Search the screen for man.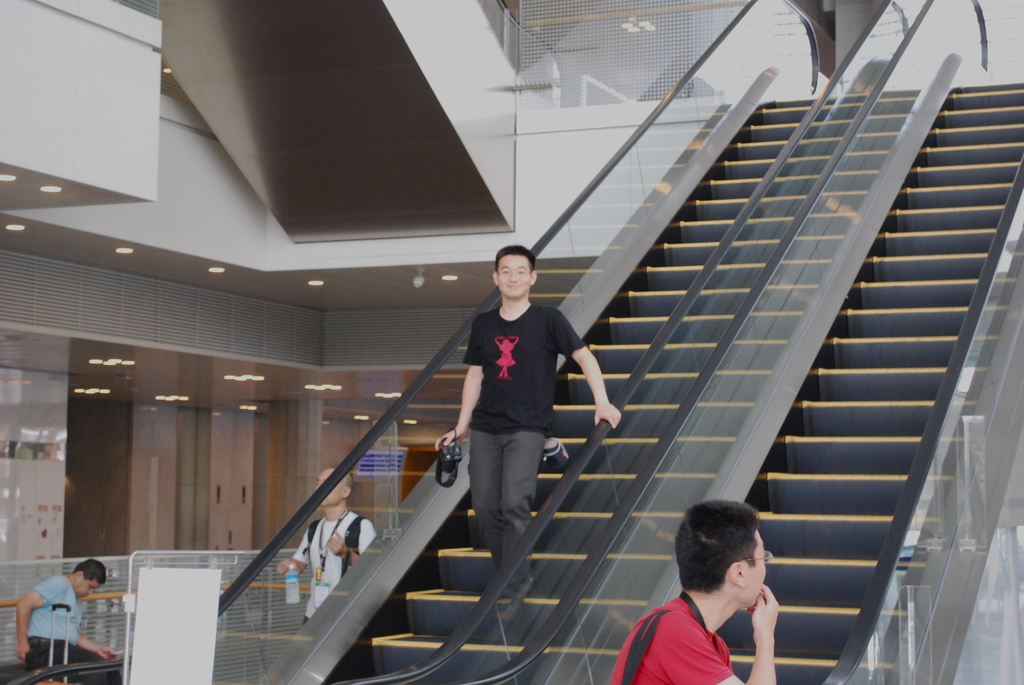
Found at locate(15, 560, 109, 684).
